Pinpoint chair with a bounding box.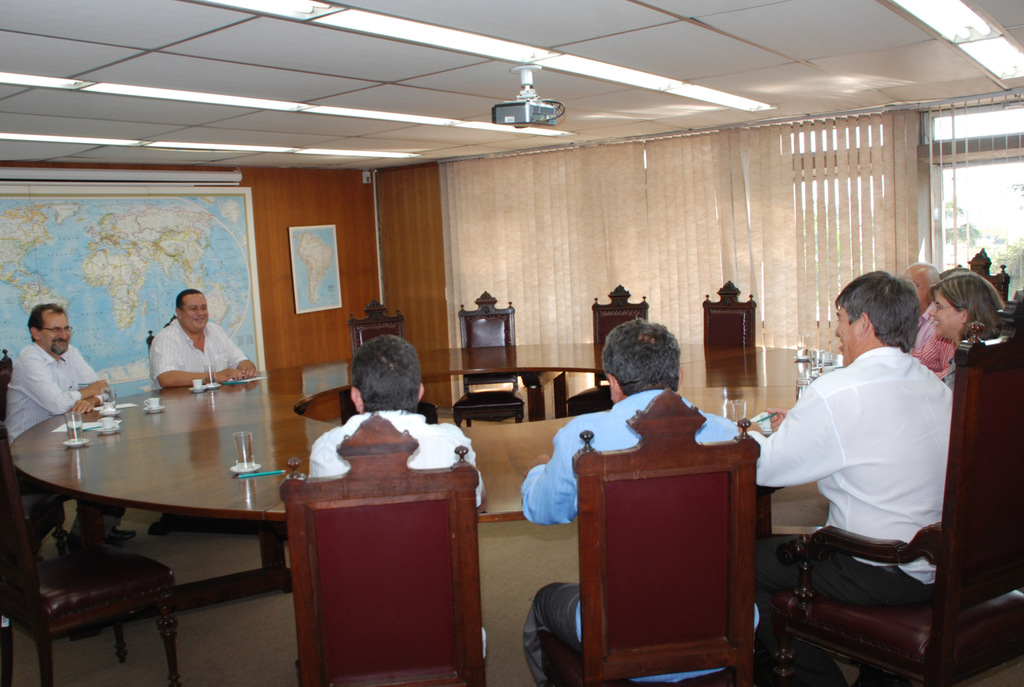
detection(278, 411, 490, 686).
